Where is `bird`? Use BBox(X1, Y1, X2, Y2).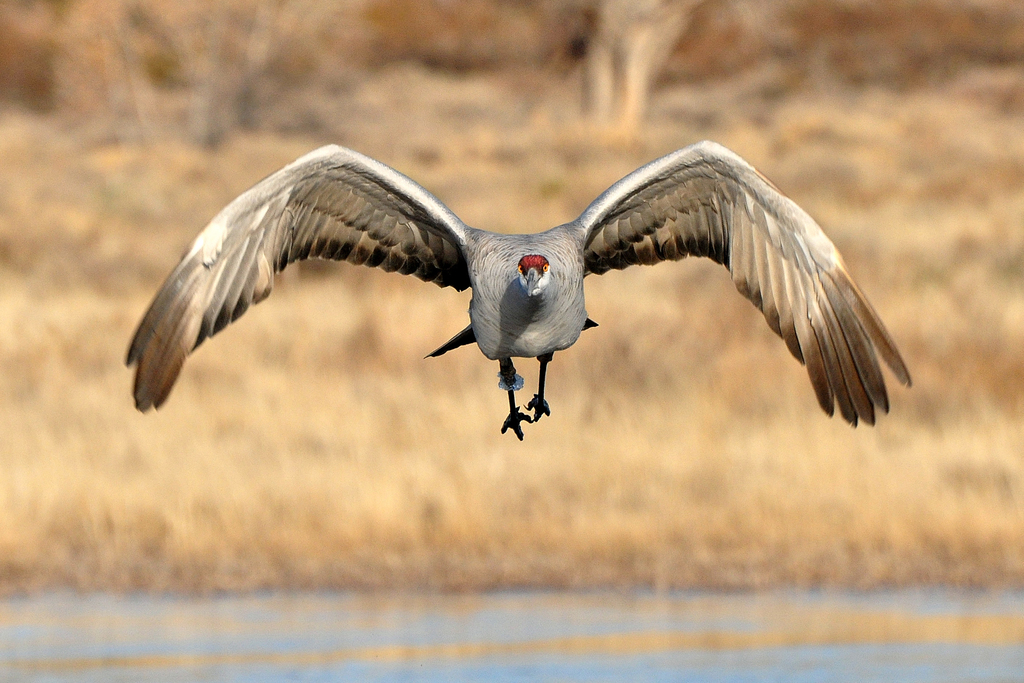
BBox(157, 144, 919, 490).
